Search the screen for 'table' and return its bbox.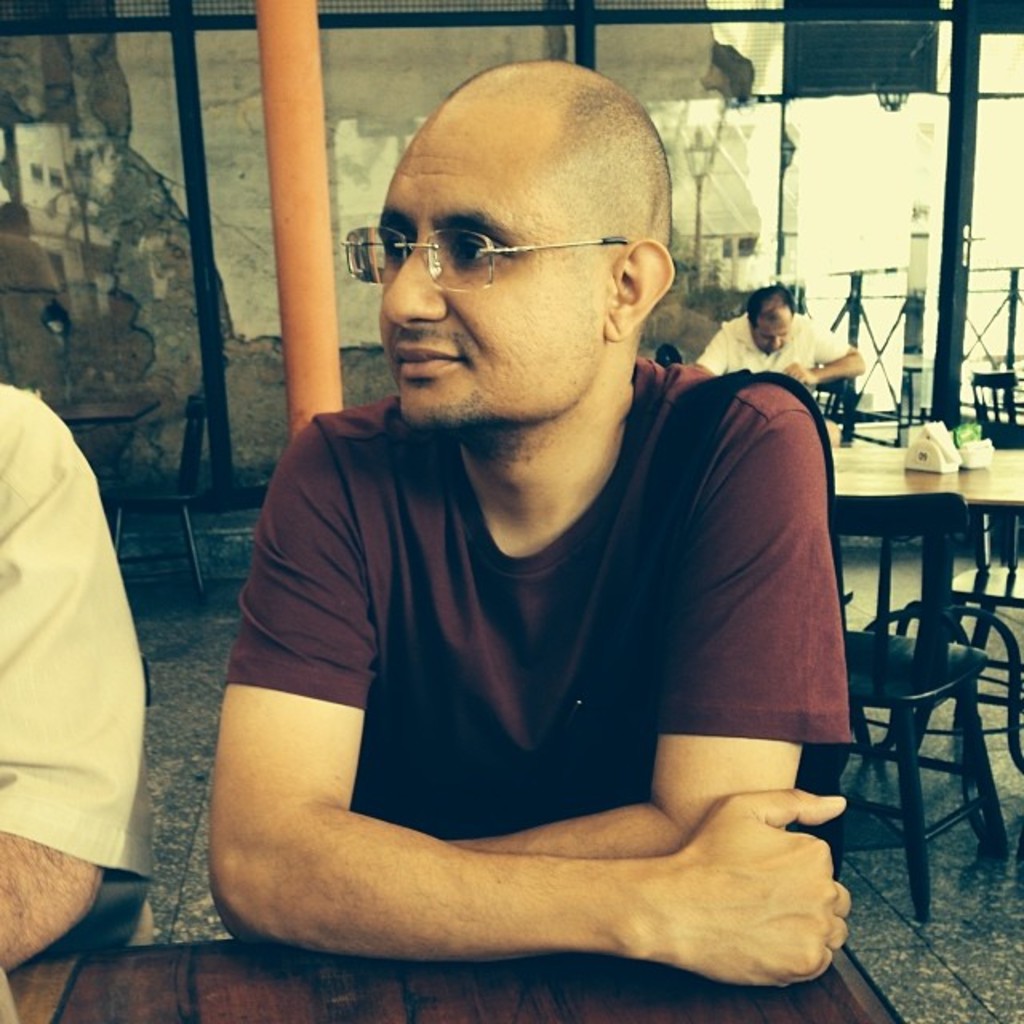
Found: crop(14, 942, 894, 1022).
